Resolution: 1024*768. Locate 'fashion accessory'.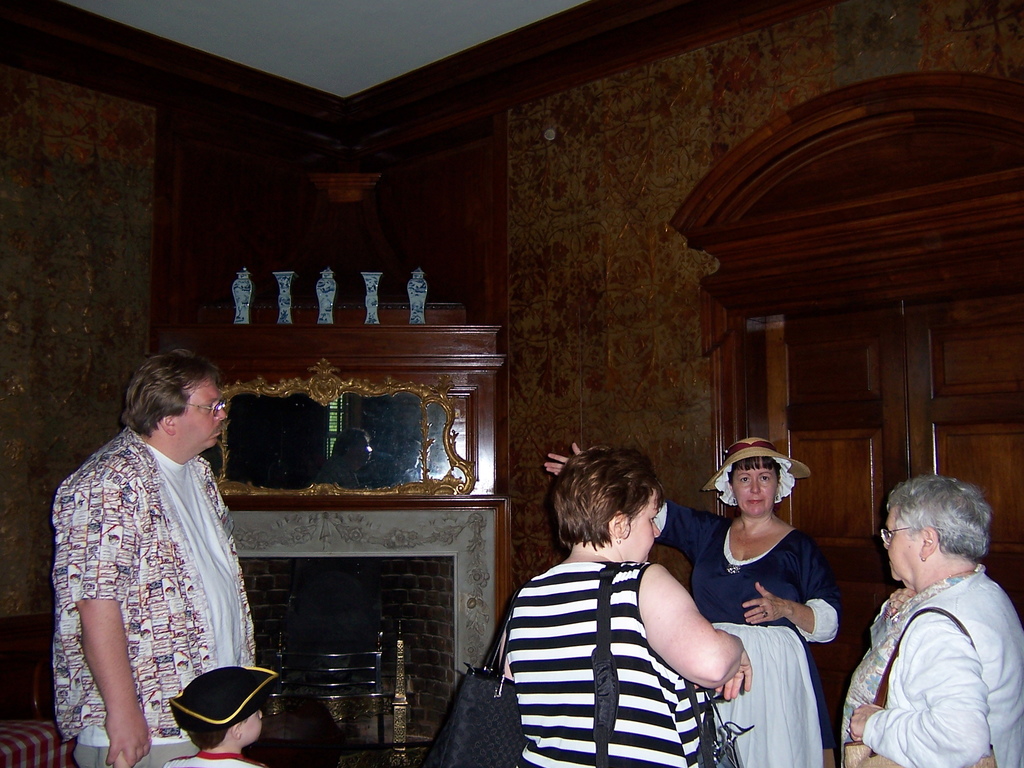
(417,604,527,767).
